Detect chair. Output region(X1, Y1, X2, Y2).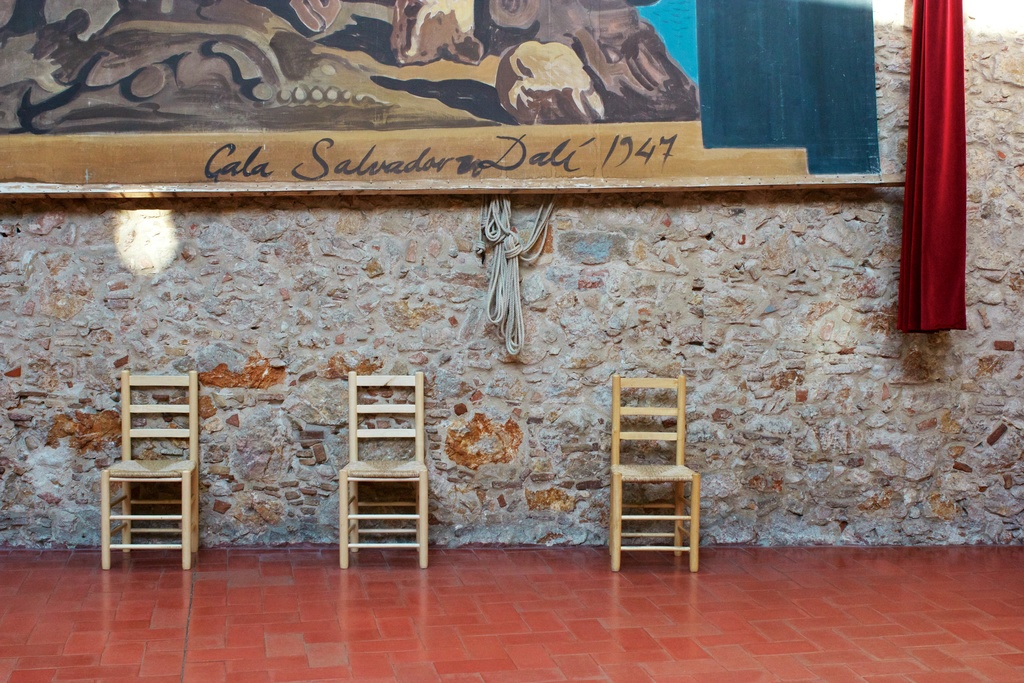
region(597, 362, 706, 584).
